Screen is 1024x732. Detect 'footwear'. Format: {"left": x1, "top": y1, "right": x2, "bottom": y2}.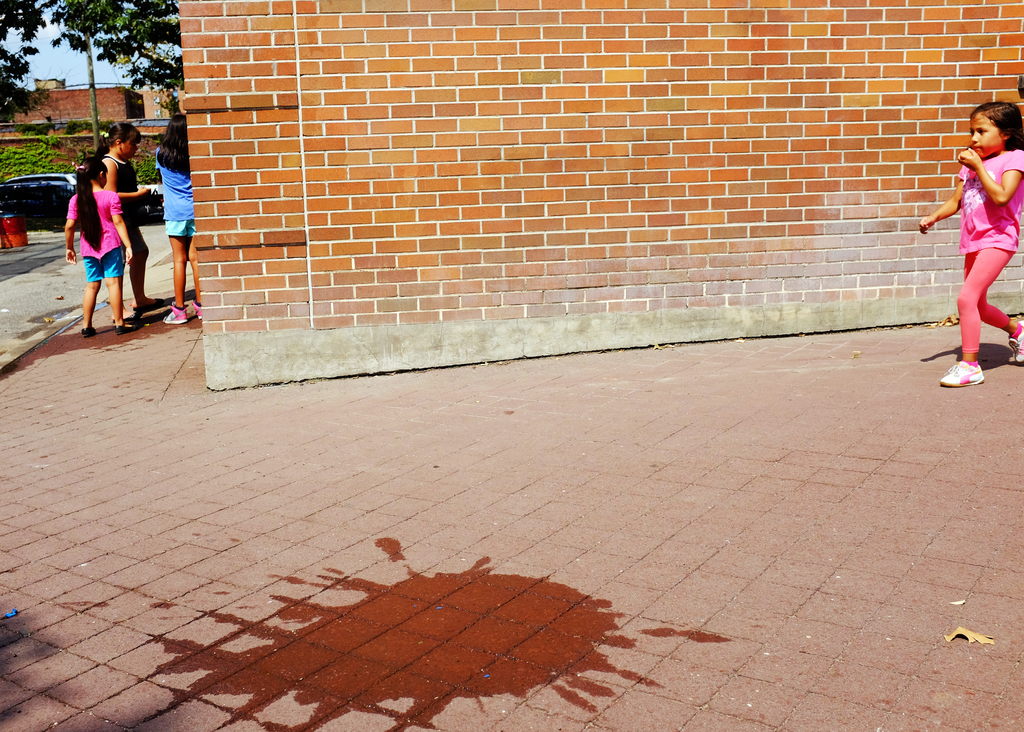
{"left": 936, "top": 359, "right": 984, "bottom": 391}.
